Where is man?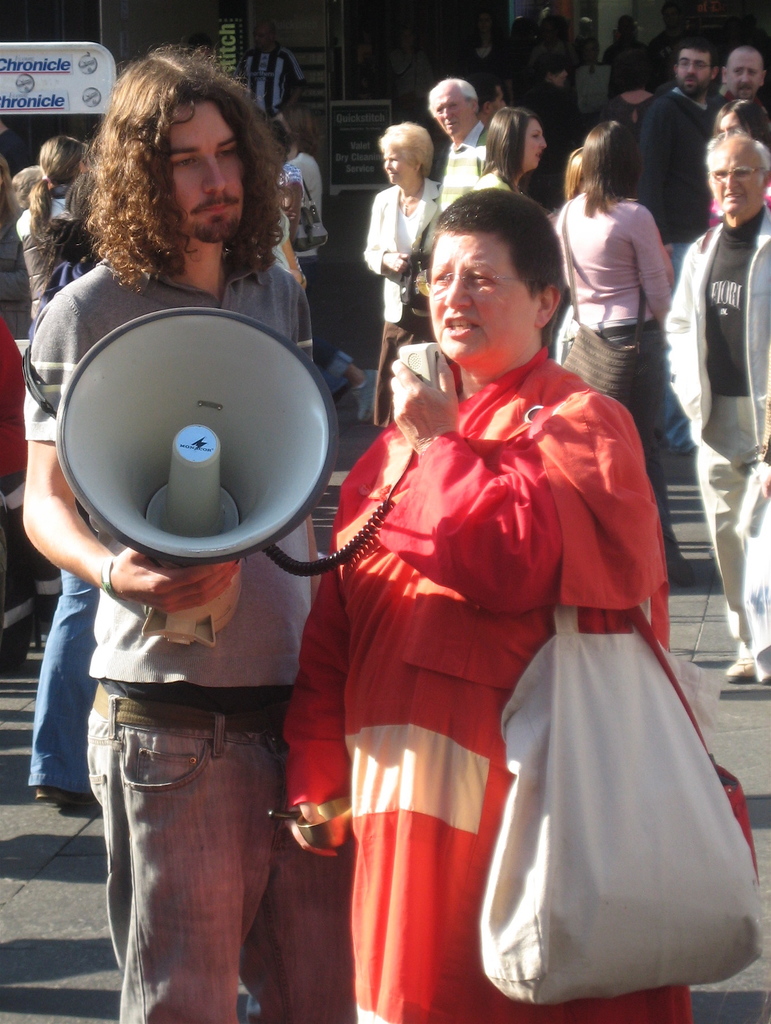
(x1=424, y1=69, x2=498, y2=209).
